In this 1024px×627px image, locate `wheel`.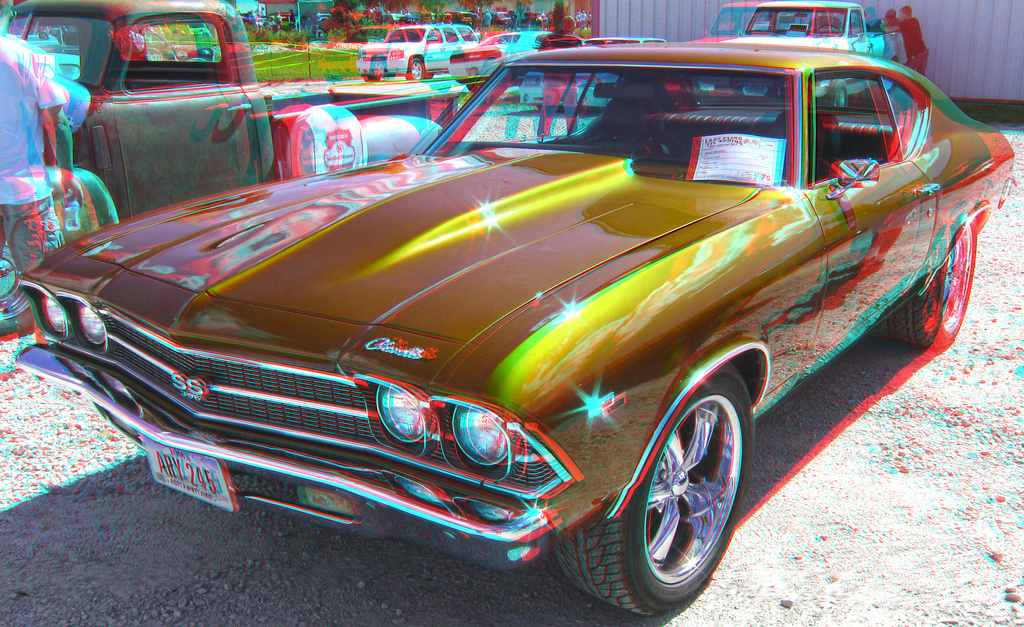
Bounding box: bbox=(826, 80, 846, 110).
